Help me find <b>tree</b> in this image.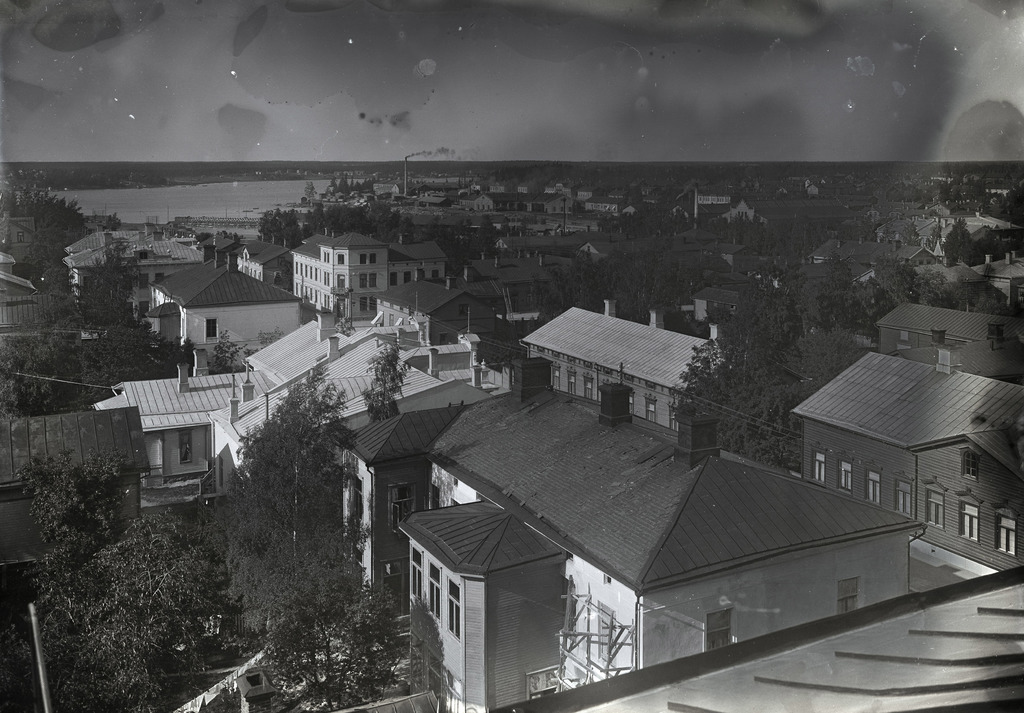
Found it: <box>41,247,155,327</box>.
